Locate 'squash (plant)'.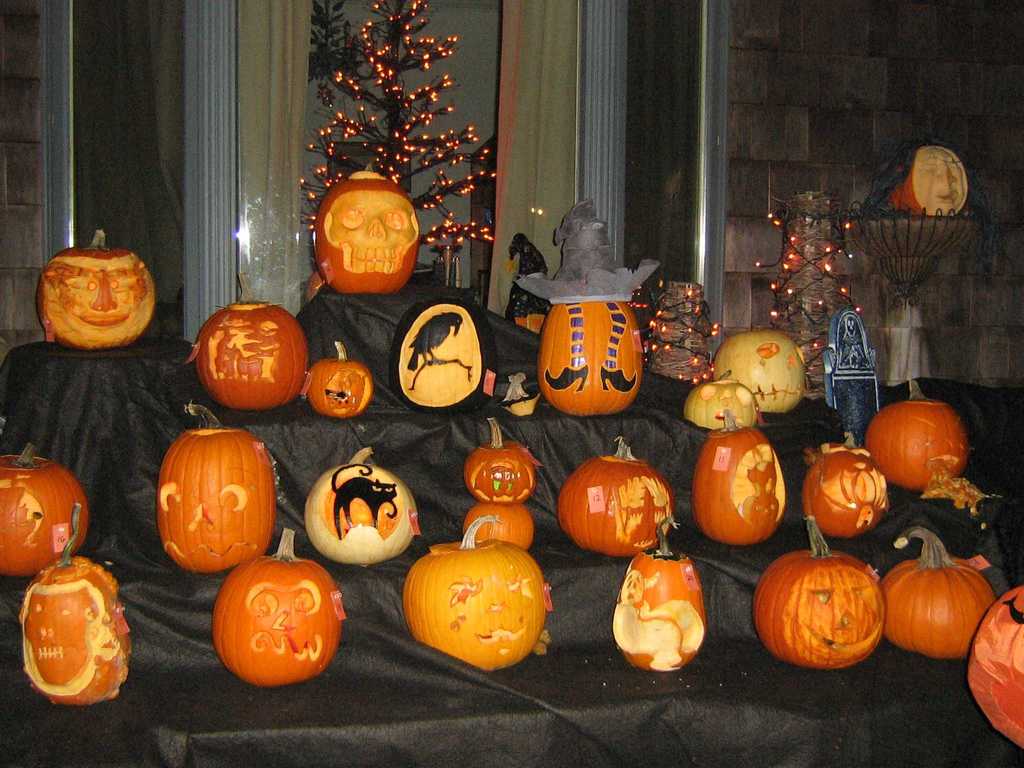
Bounding box: x1=686, y1=376, x2=764, y2=430.
